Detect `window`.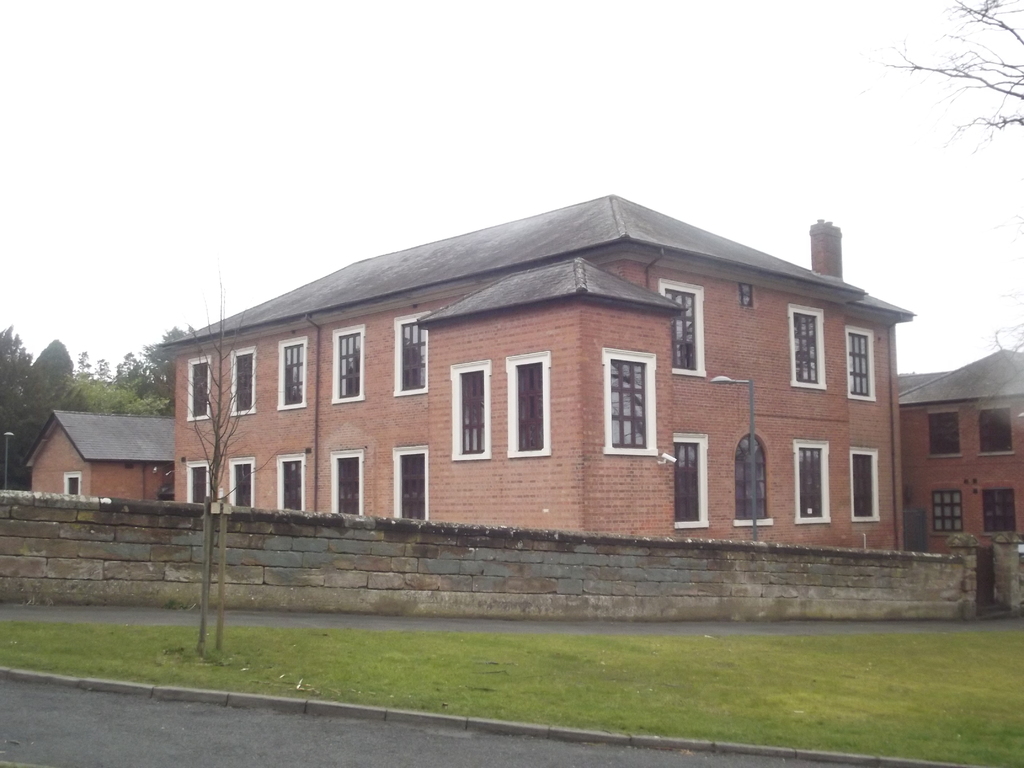
Detected at x1=931, y1=488, x2=961, y2=536.
